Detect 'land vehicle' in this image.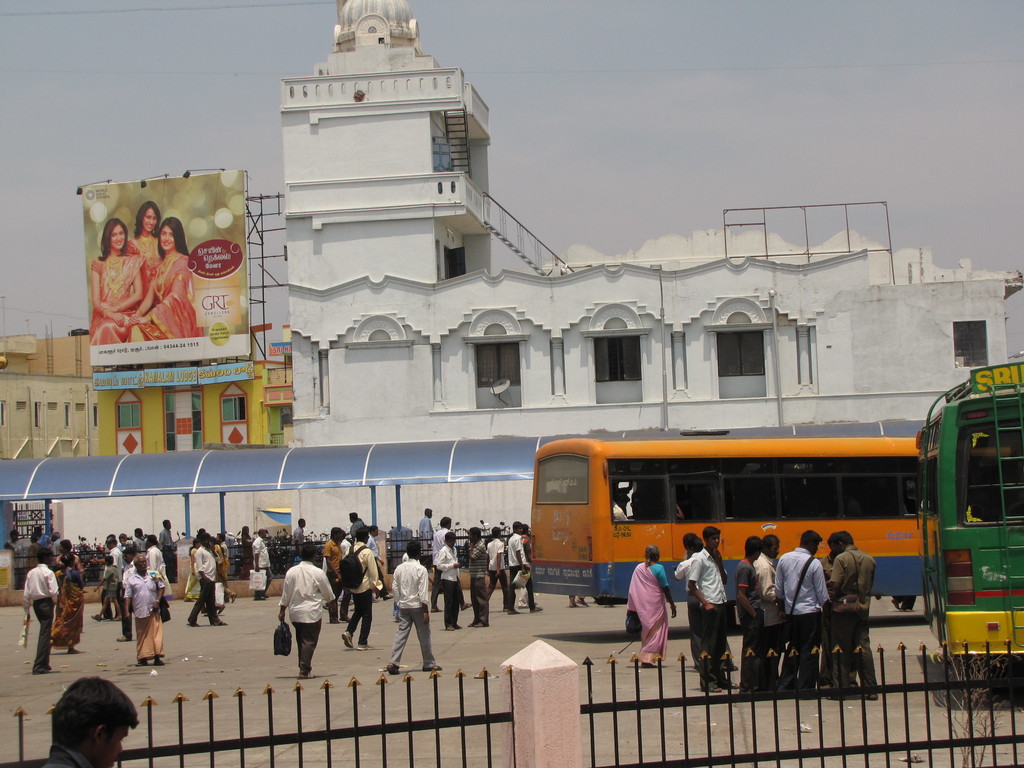
Detection: (528,419,920,605).
